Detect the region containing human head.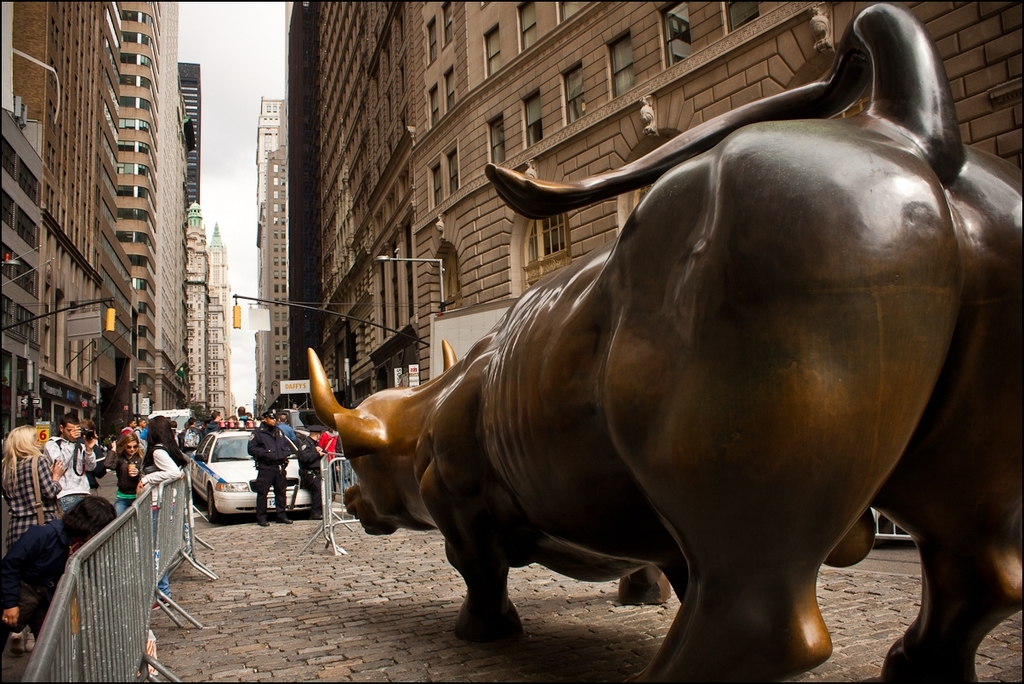
{"left": 310, "top": 427, "right": 321, "bottom": 442}.
